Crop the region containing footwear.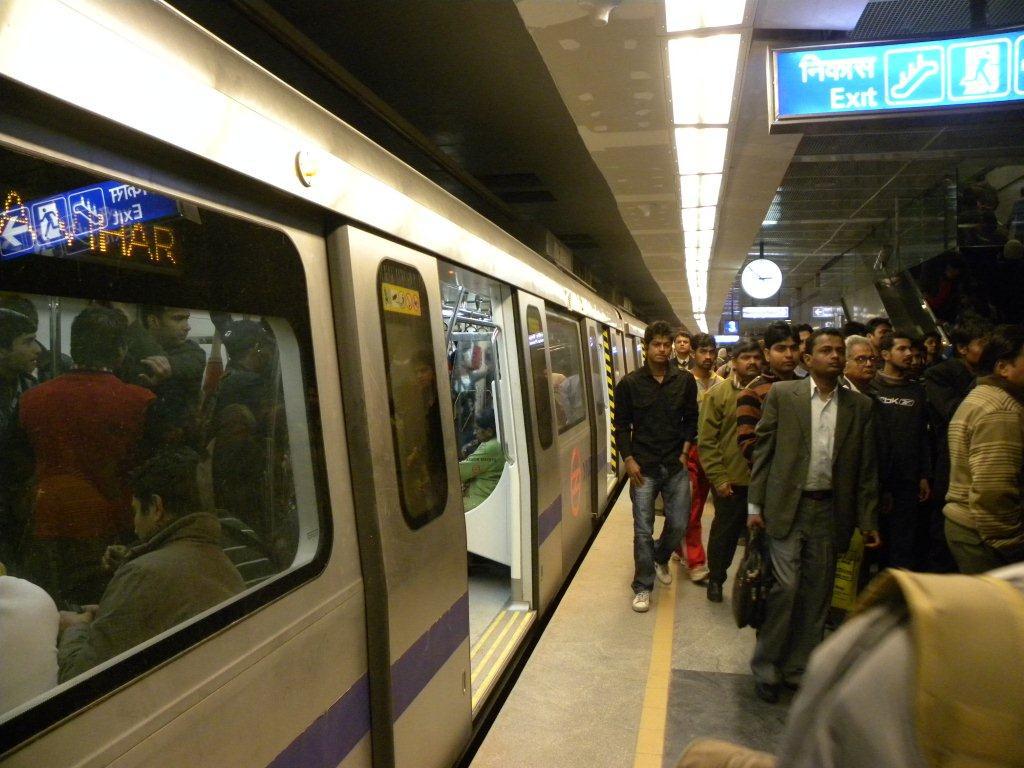
Crop region: 656 556 672 585.
